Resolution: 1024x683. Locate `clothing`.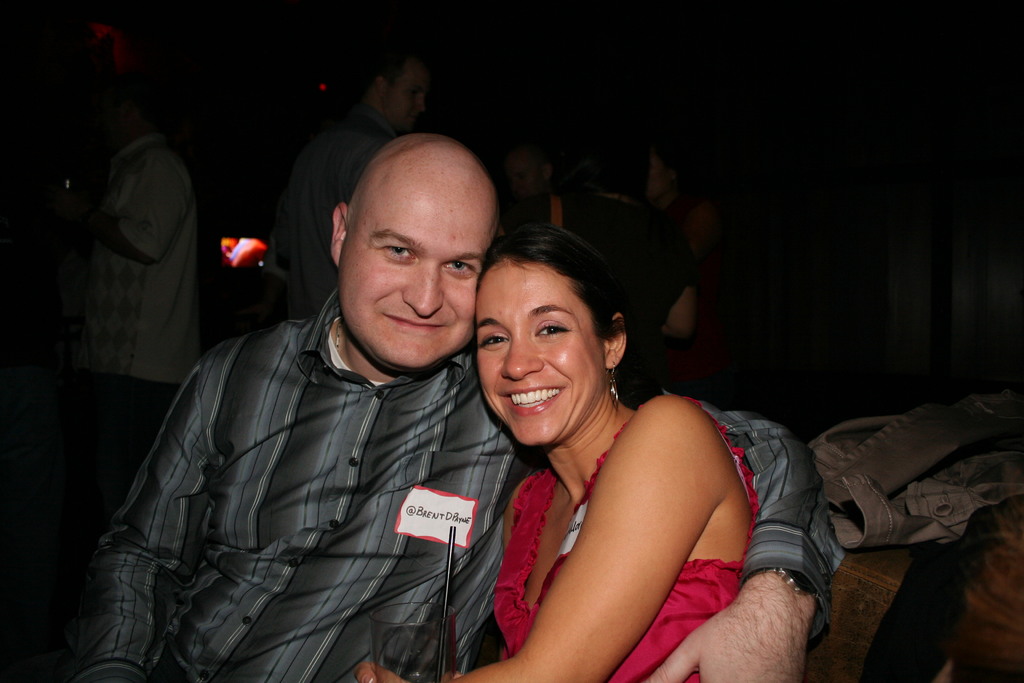
76 133 198 537.
